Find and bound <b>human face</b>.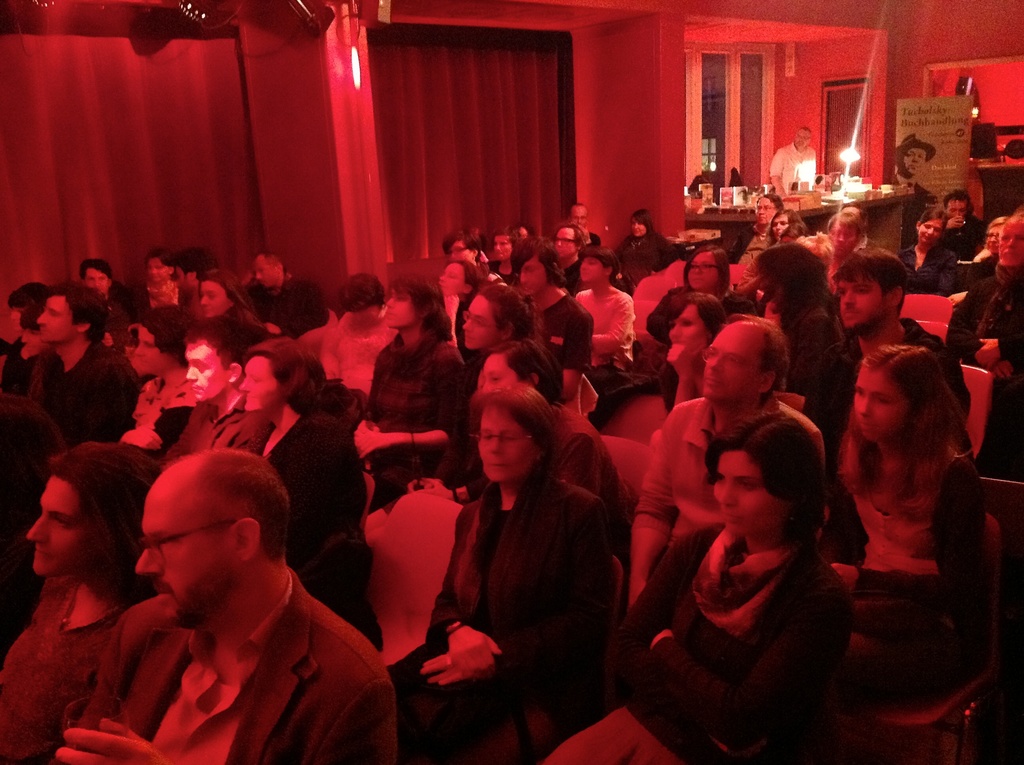
Bound: rect(946, 198, 967, 224).
